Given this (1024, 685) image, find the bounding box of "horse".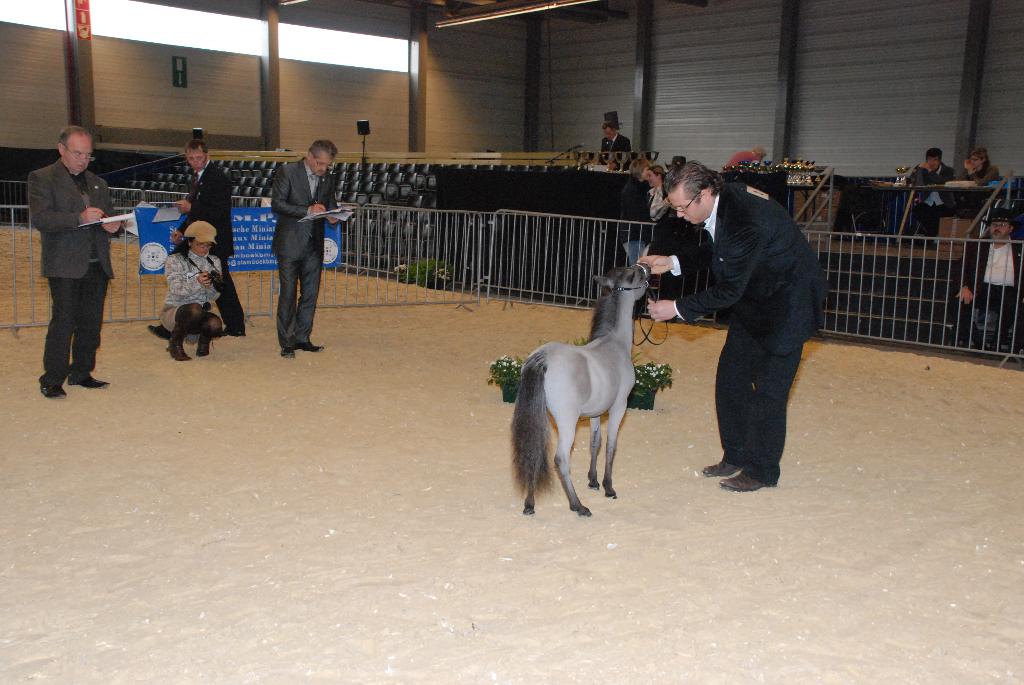
510, 264, 653, 518.
